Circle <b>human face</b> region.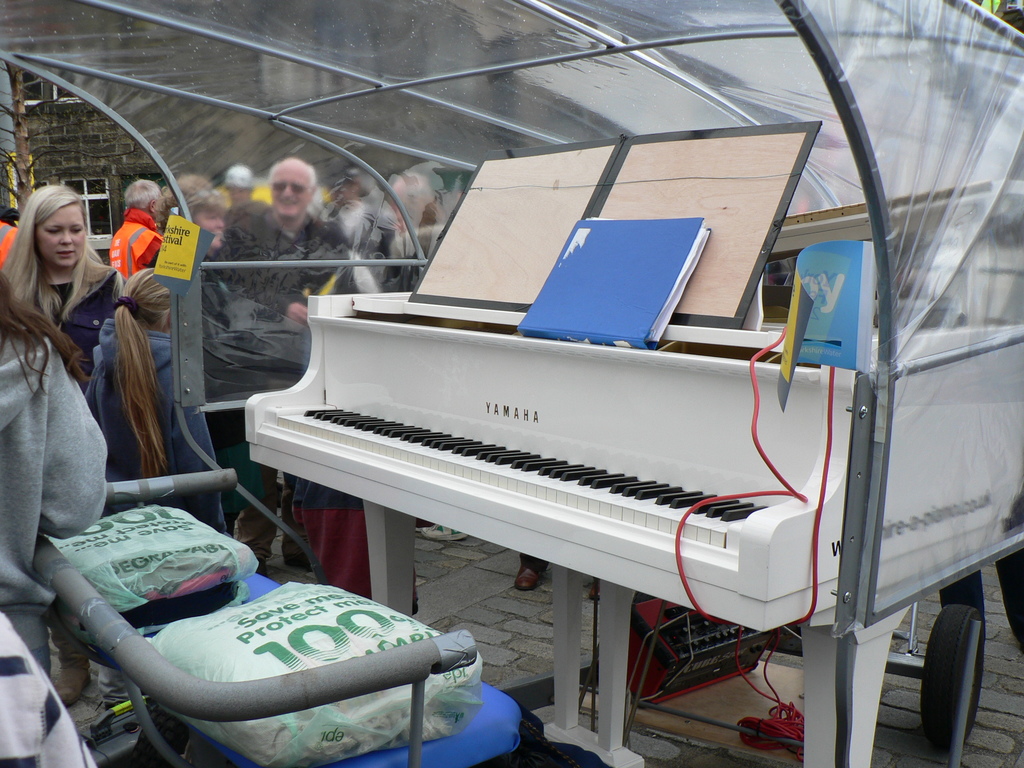
Region: [left=275, top=168, right=308, bottom=218].
